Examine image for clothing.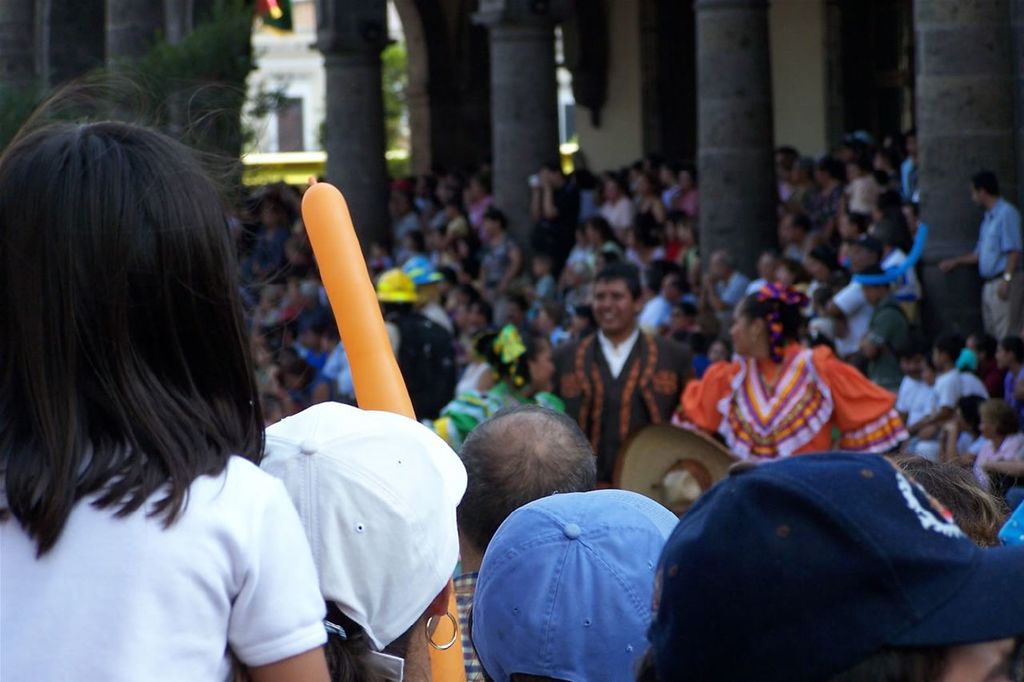
Examination result: Rect(442, 387, 562, 429).
